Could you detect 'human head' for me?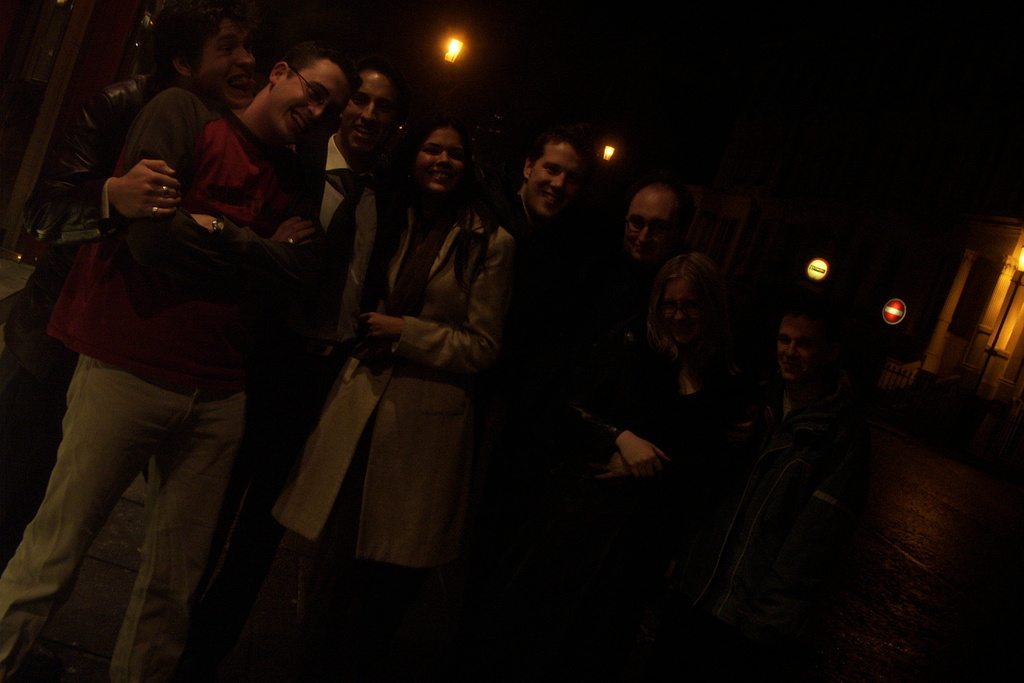
Detection result: <box>340,63,399,152</box>.
